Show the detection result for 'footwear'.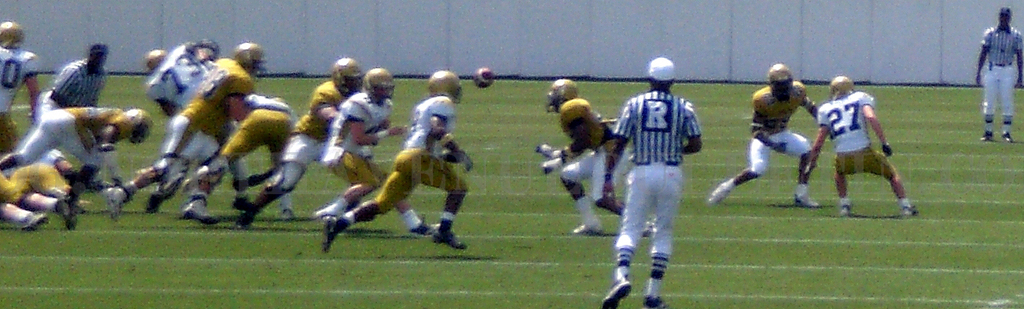
233, 196, 256, 217.
